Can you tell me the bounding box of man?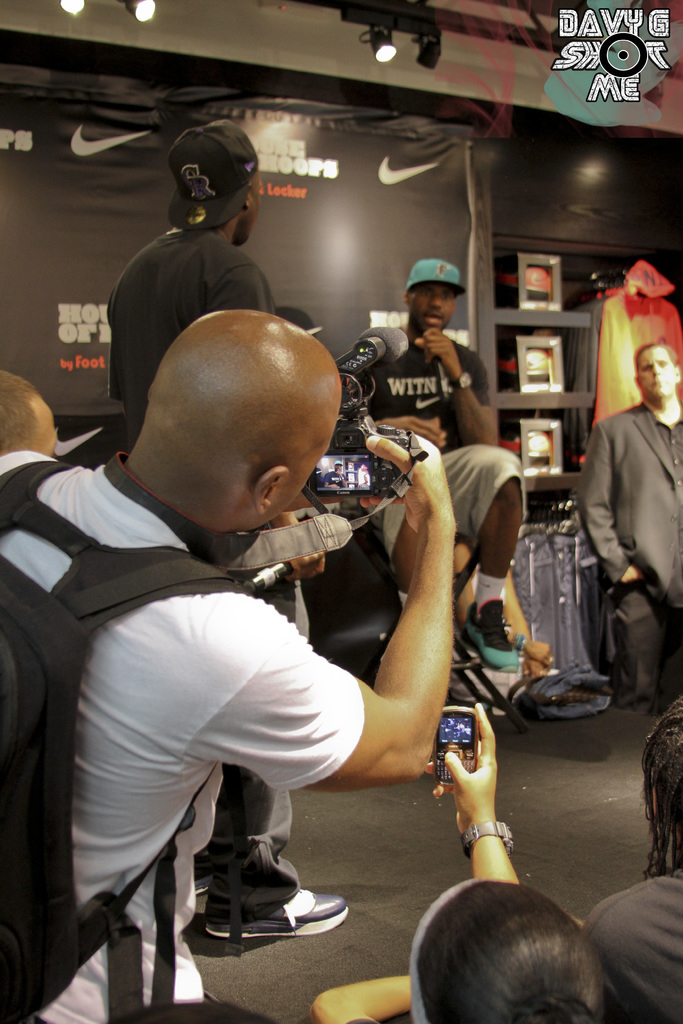
bbox(0, 310, 461, 1023).
